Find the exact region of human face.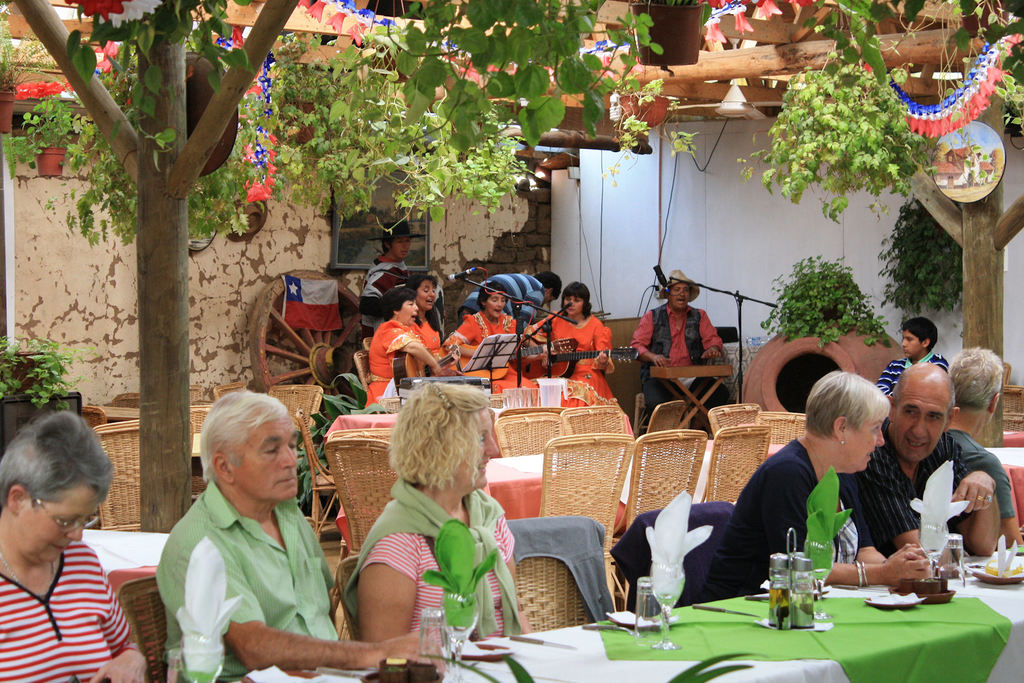
Exact region: [394,236,409,259].
